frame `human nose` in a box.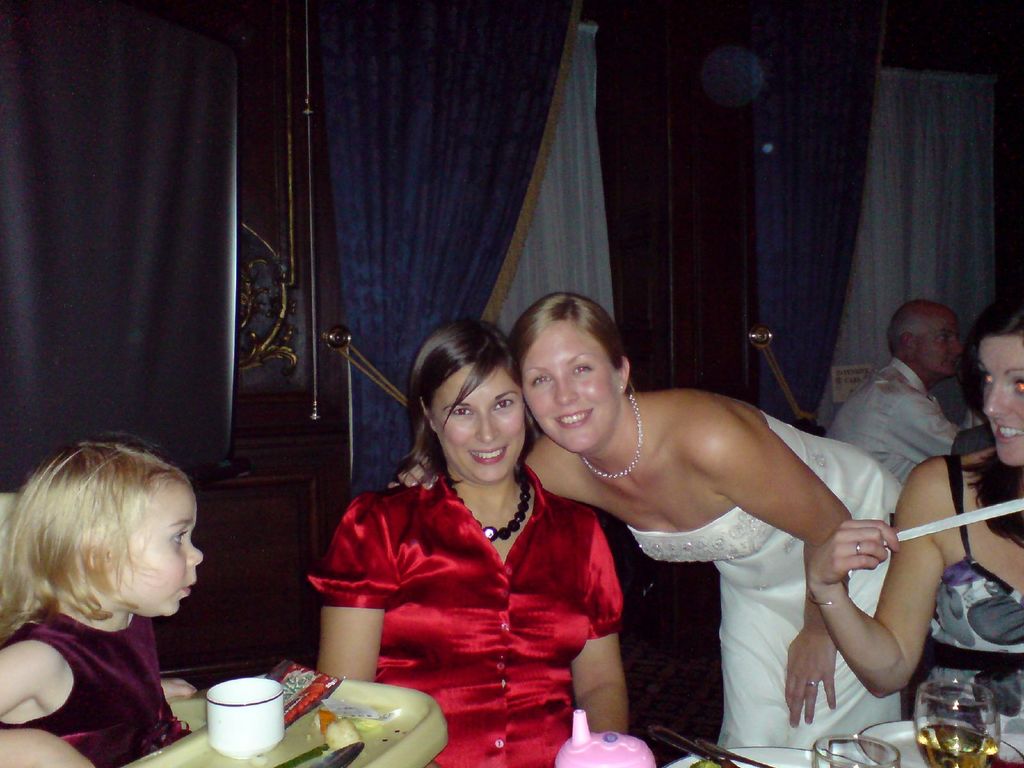
551:377:579:403.
